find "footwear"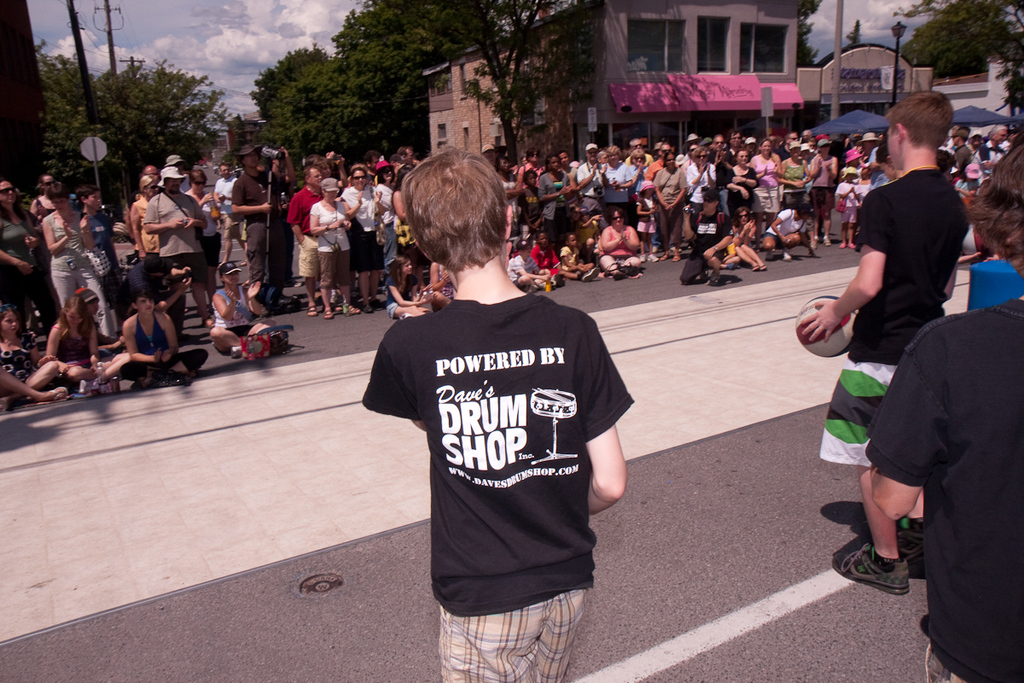
pyautogui.locateOnScreen(171, 371, 195, 388)
